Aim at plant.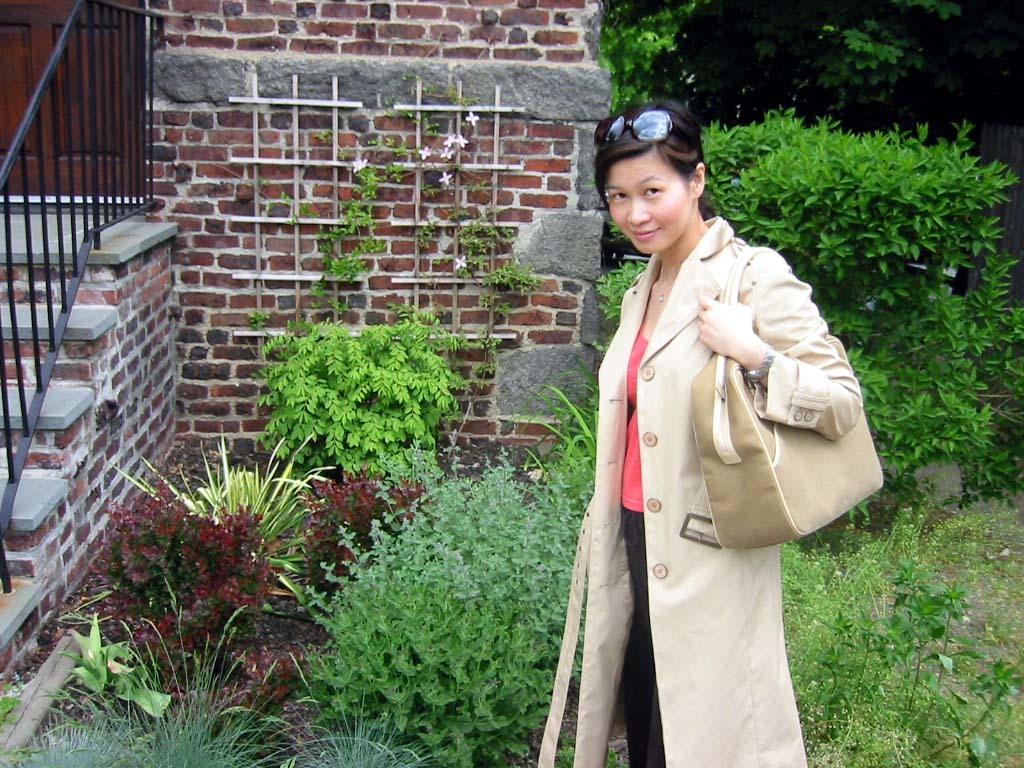
Aimed at 1:708:164:767.
